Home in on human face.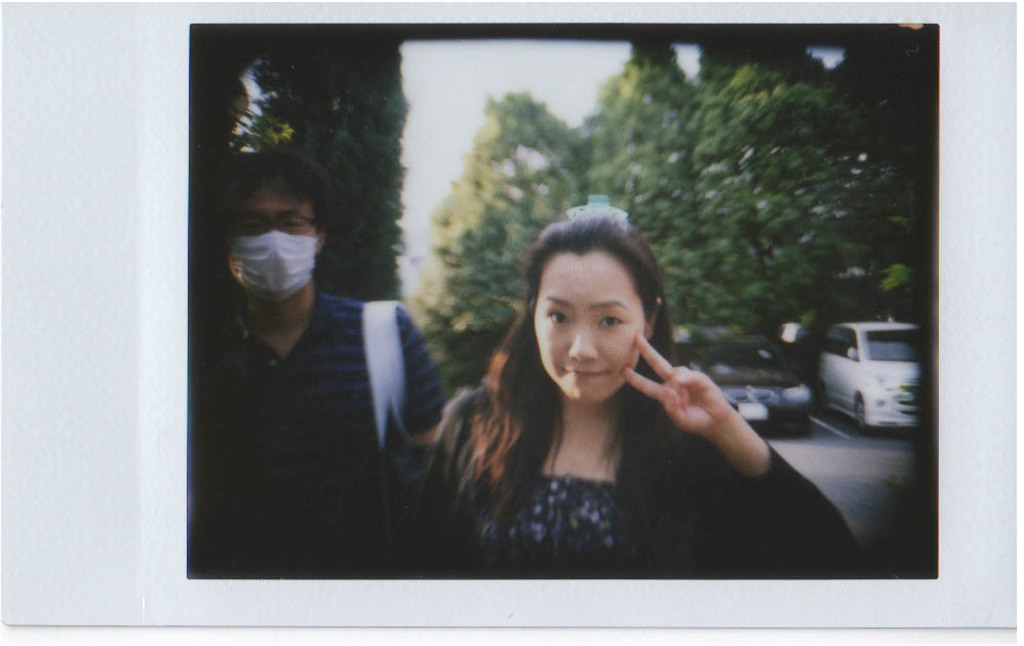
Homed in at bbox(222, 183, 327, 294).
